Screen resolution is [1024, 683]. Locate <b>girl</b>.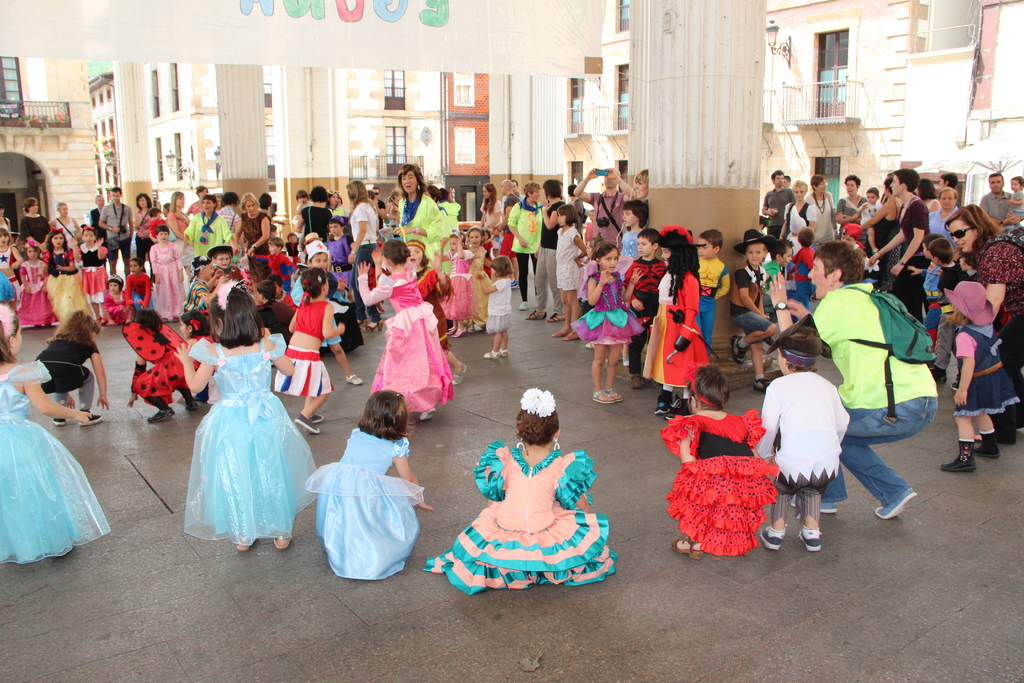
356 241 454 418.
